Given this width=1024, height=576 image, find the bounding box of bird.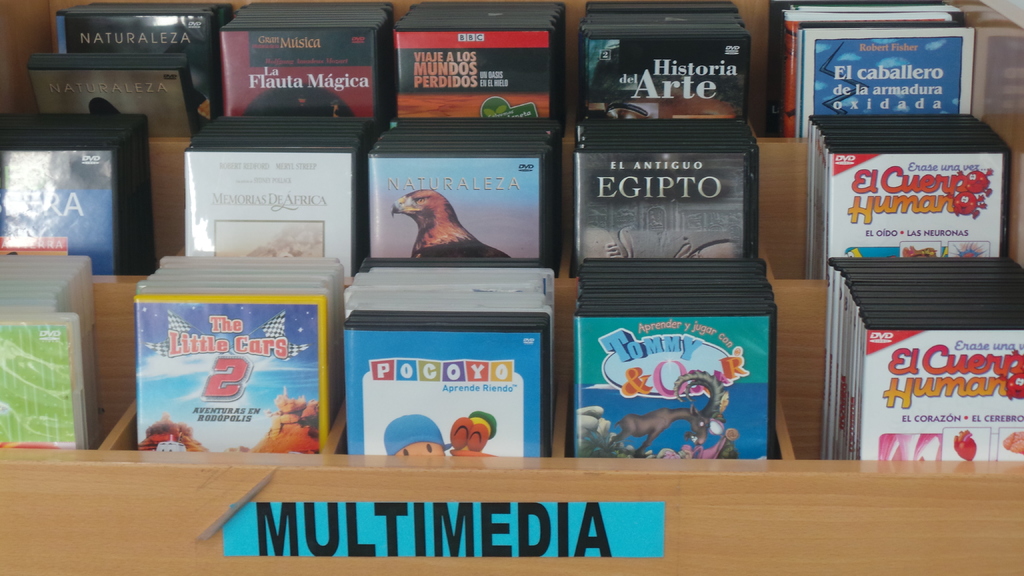
{"left": 385, "top": 182, "right": 515, "bottom": 262}.
